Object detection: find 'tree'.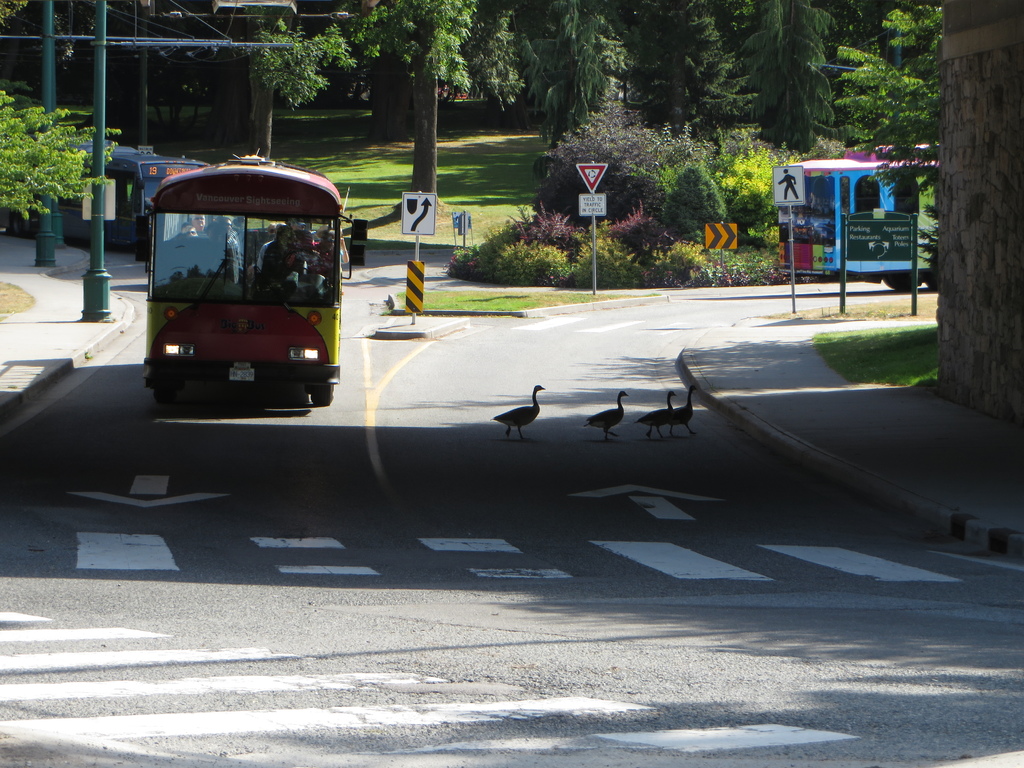
<bbox>543, 99, 663, 212</bbox>.
